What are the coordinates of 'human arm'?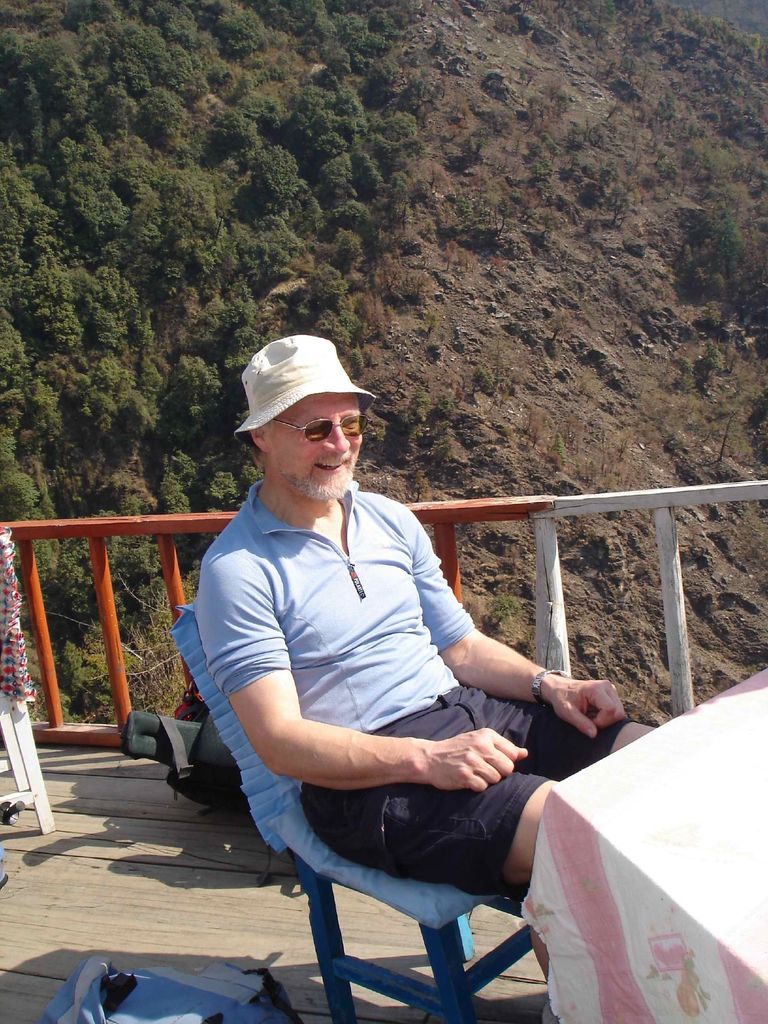
[x1=227, y1=600, x2=392, y2=838].
